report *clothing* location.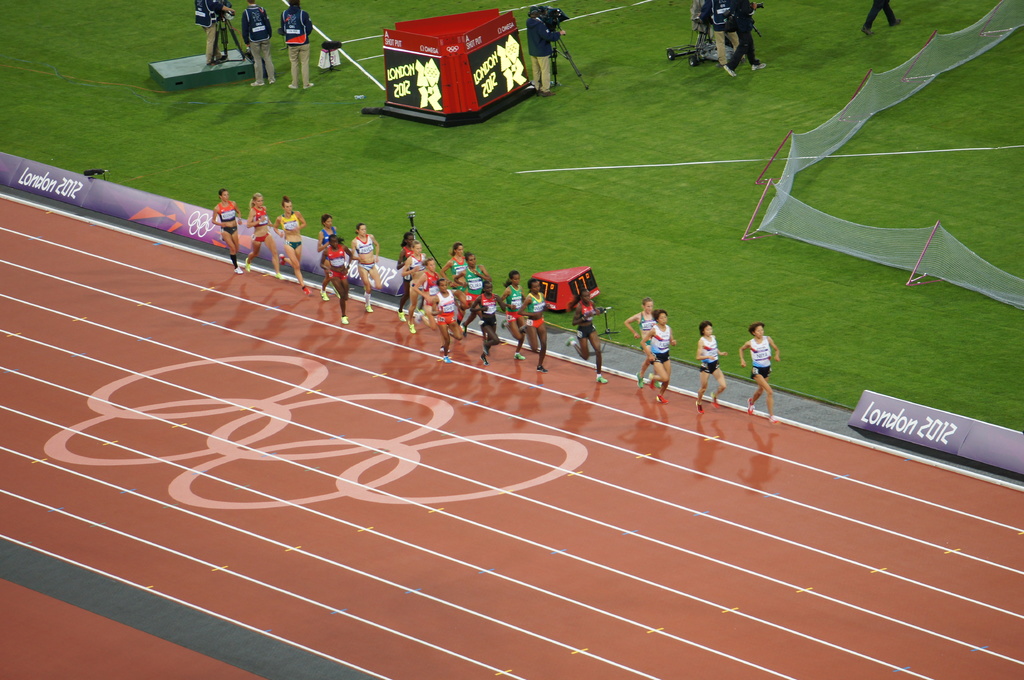
Report: box(725, 0, 761, 77).
